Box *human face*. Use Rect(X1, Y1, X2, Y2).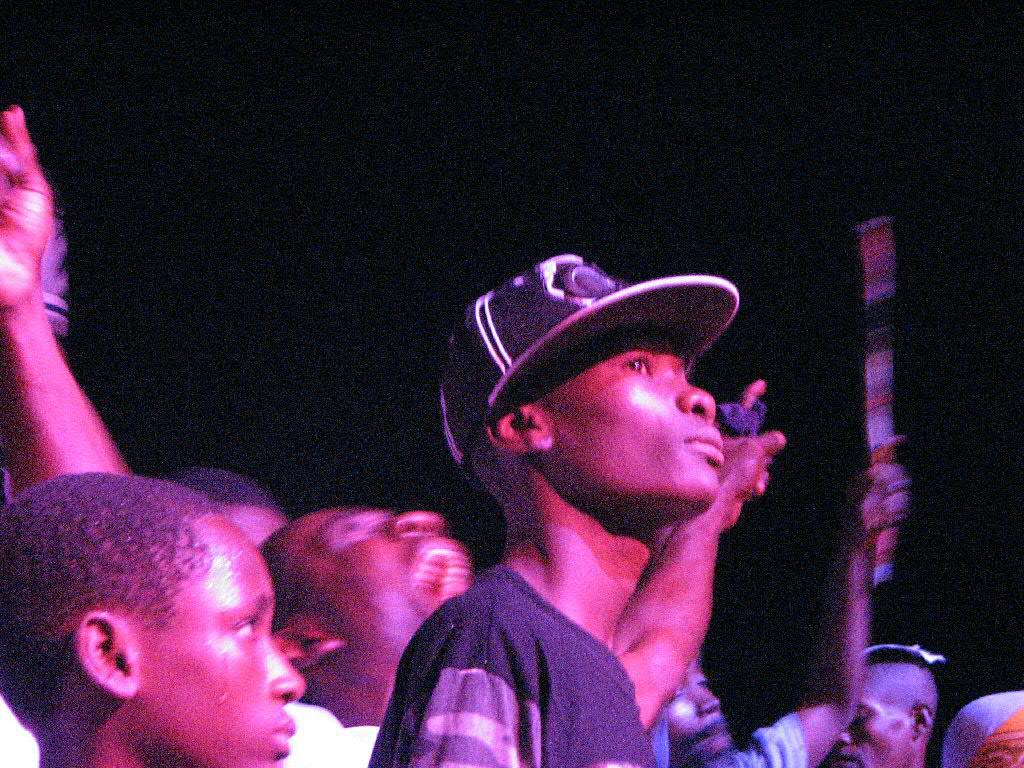
Rect(274, 505, 467, 676).
